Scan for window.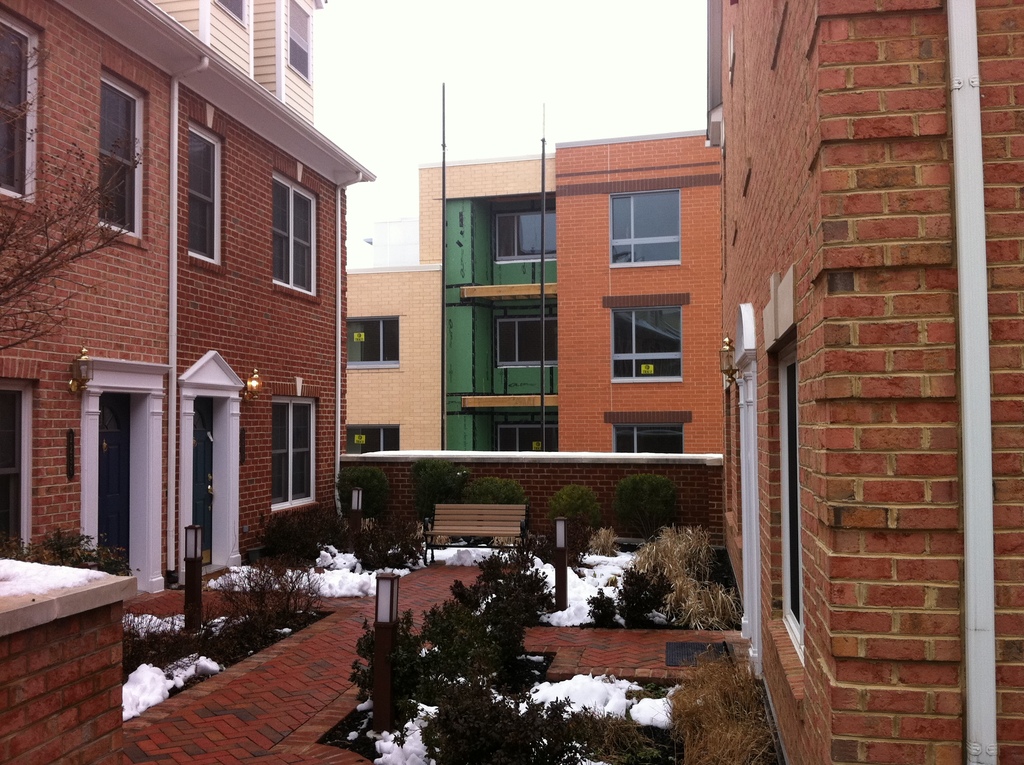
Scan result: {"left": 188, "top": 123, "right": 223, "bottom": 266}.
